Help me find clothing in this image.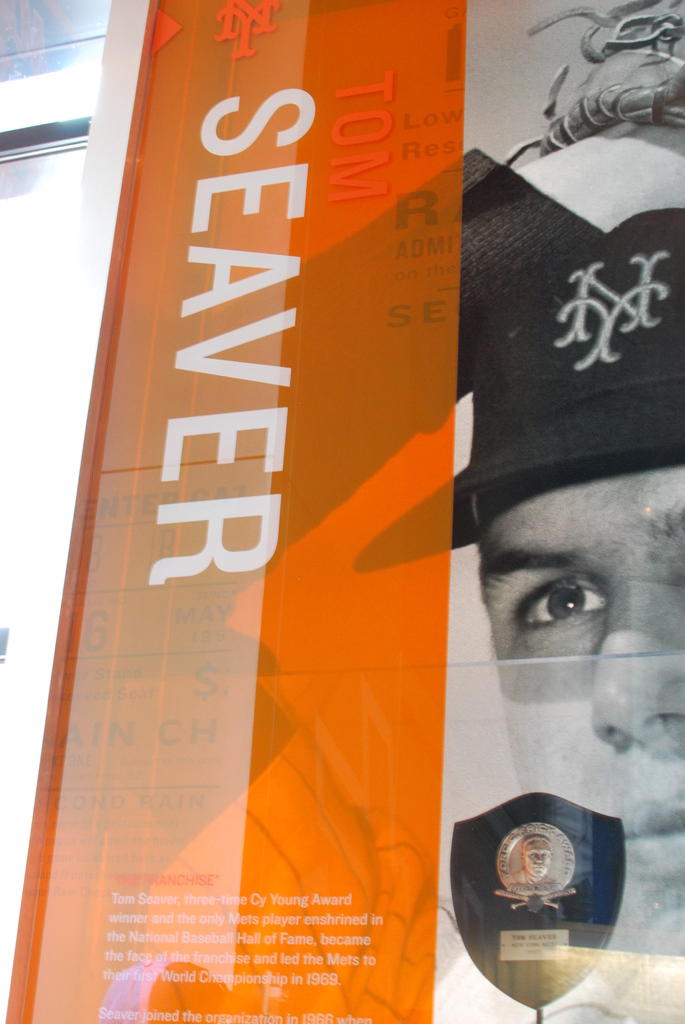
Found it: detection(35, 134, 684, 1023).
